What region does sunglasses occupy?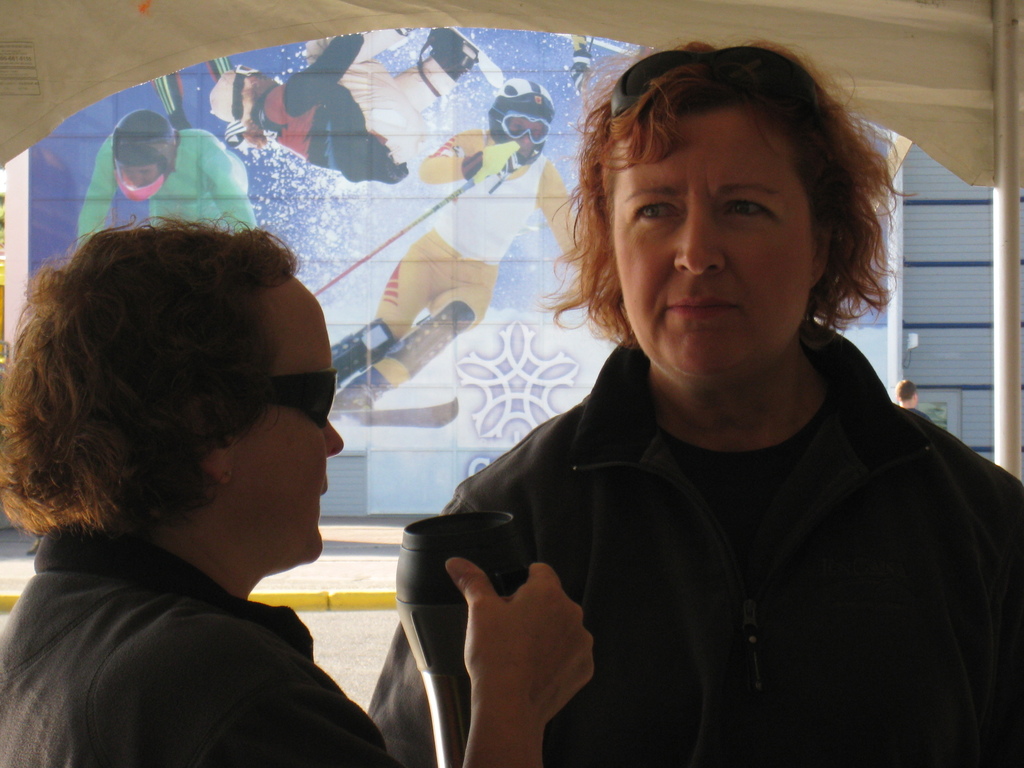
[x1=609, y1=48, x2=822, y2=126].
